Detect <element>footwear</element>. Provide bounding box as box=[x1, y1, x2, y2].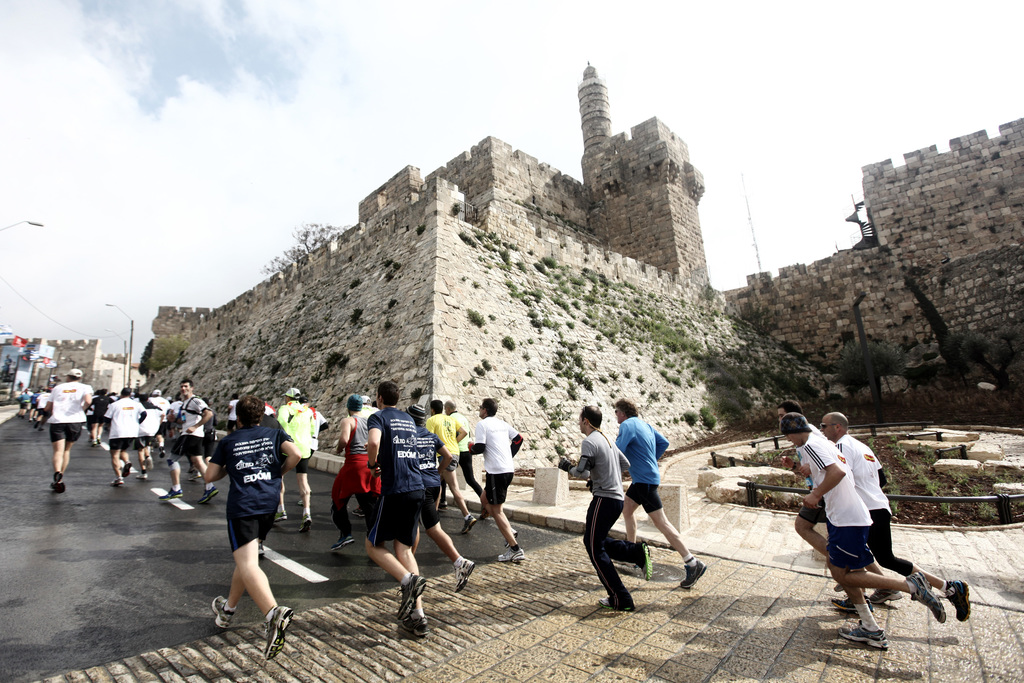
box=[438, 498, 448, 509].
